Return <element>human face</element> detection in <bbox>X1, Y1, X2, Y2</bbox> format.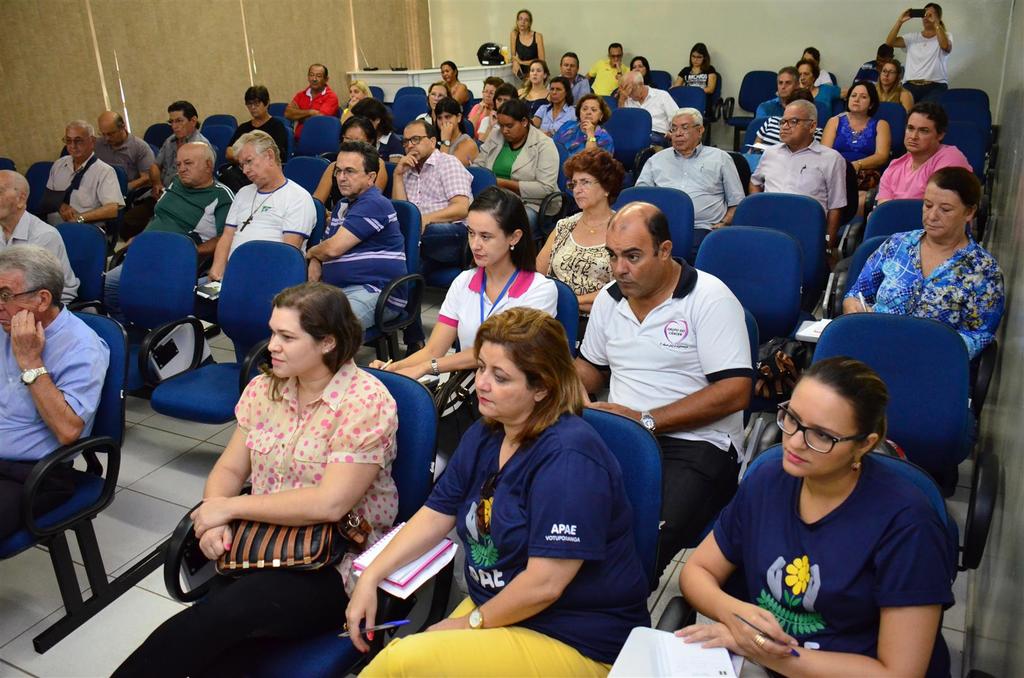
<bbox>781, 381, 859, 478</bbox>.
